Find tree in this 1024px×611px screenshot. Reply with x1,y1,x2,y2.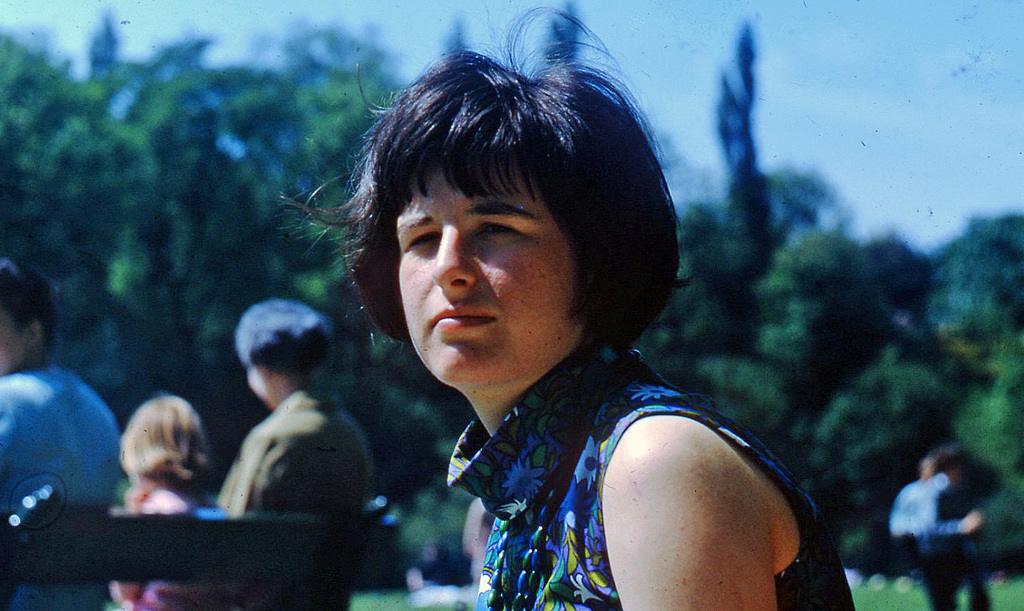
273,15,438,385.
